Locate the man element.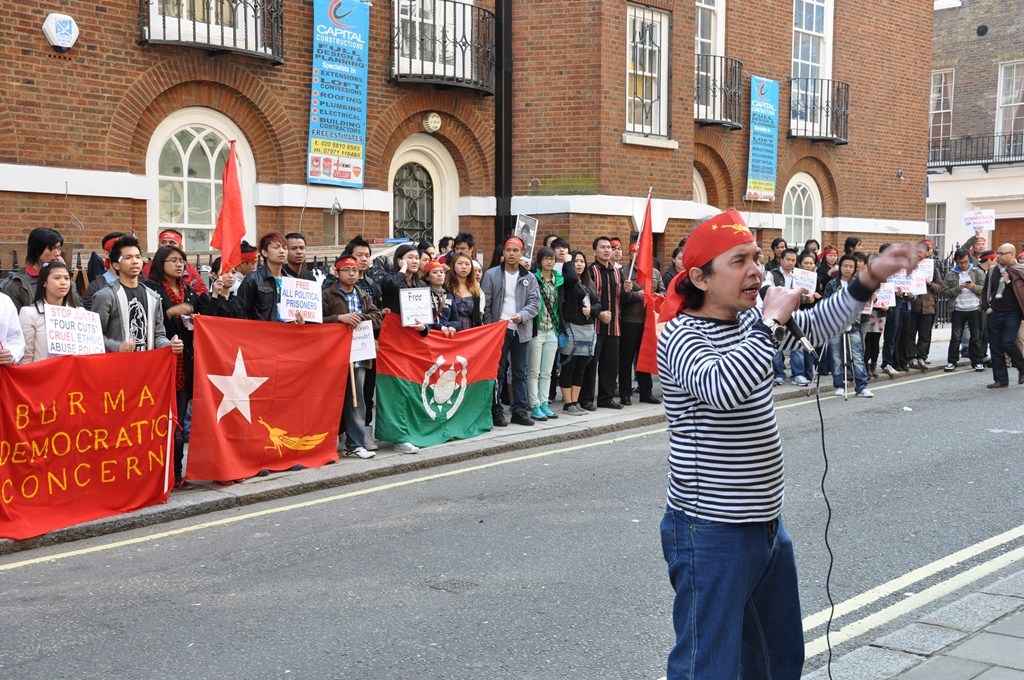
Element bbox: (0,229,82,316).
